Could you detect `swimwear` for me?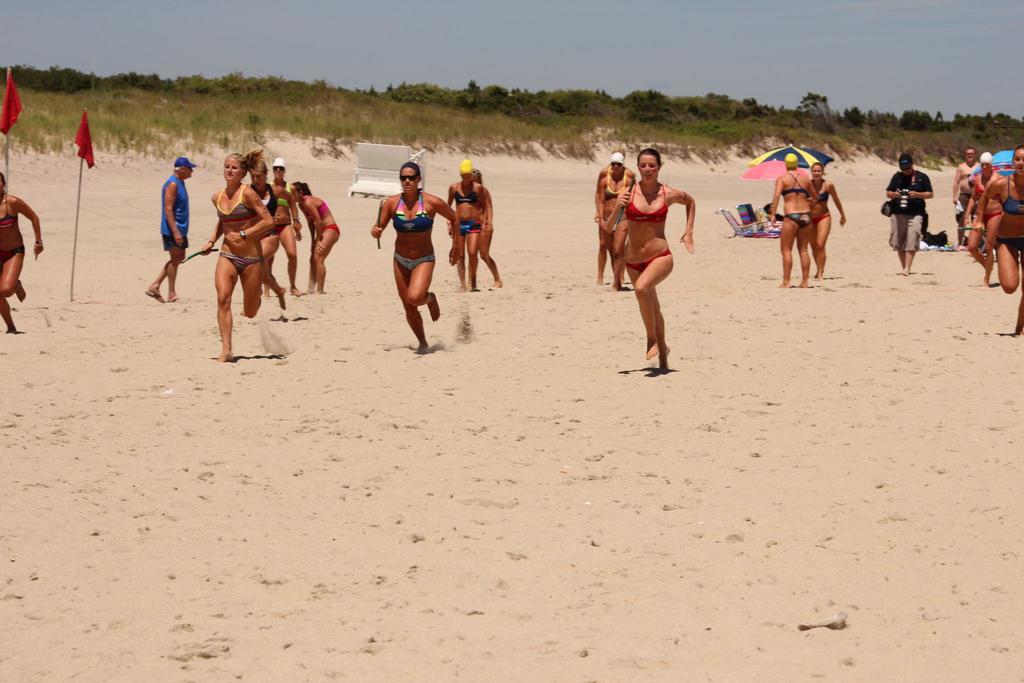
Detection result: bbox=[453, 179, 479, 206].
